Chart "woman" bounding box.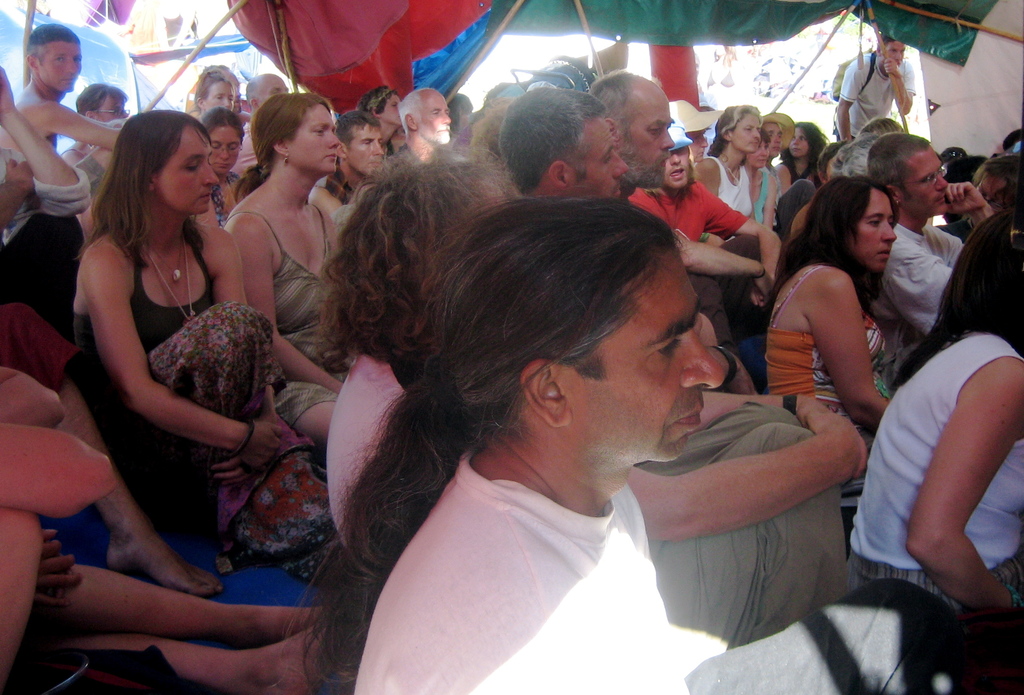
Charted: detection(842, 164, 1021, 648).
